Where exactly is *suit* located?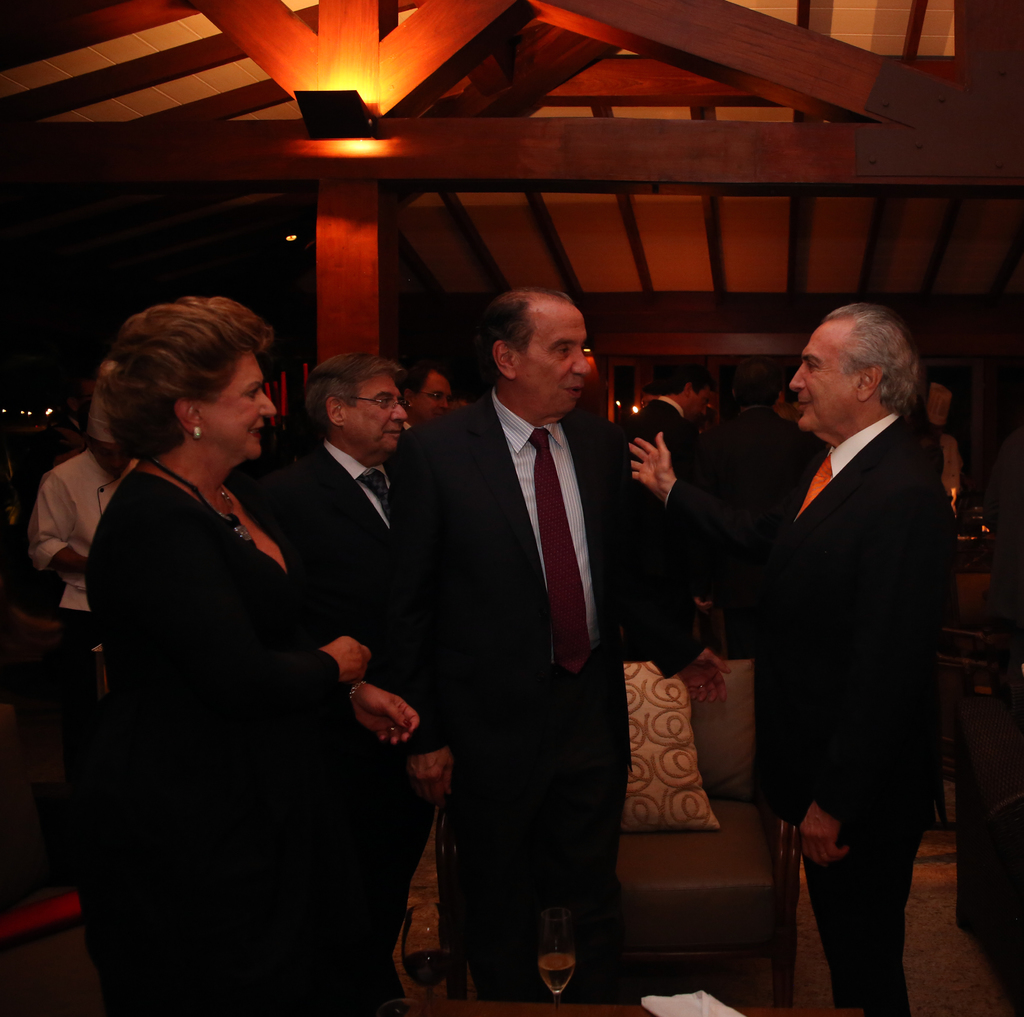
Its bounding box is Rect(332, 266, 640, 979).
